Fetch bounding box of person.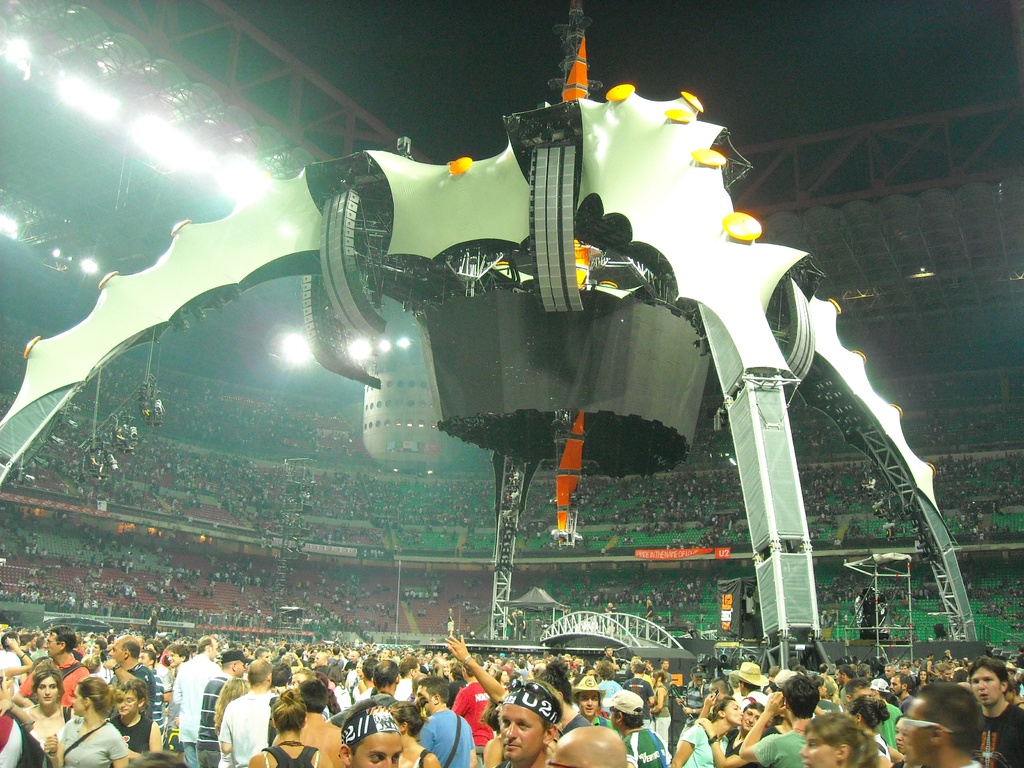
Bbox: (left=18, top=624, right=92, bottom=706).
